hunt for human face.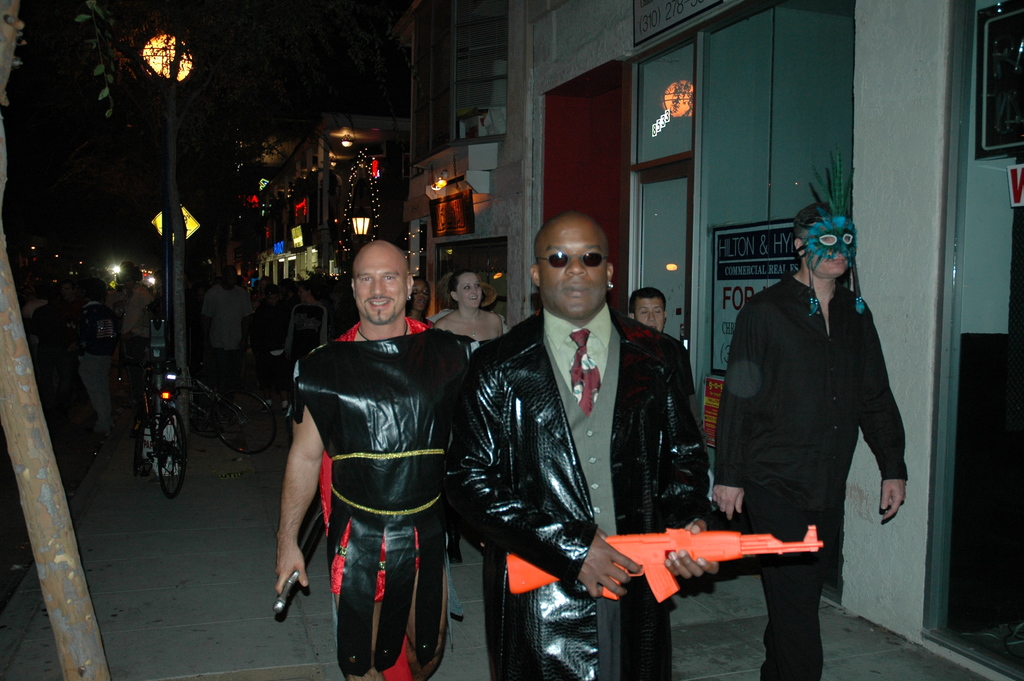
Hunted down at left=812, top=227, right=862, bottom=284.
